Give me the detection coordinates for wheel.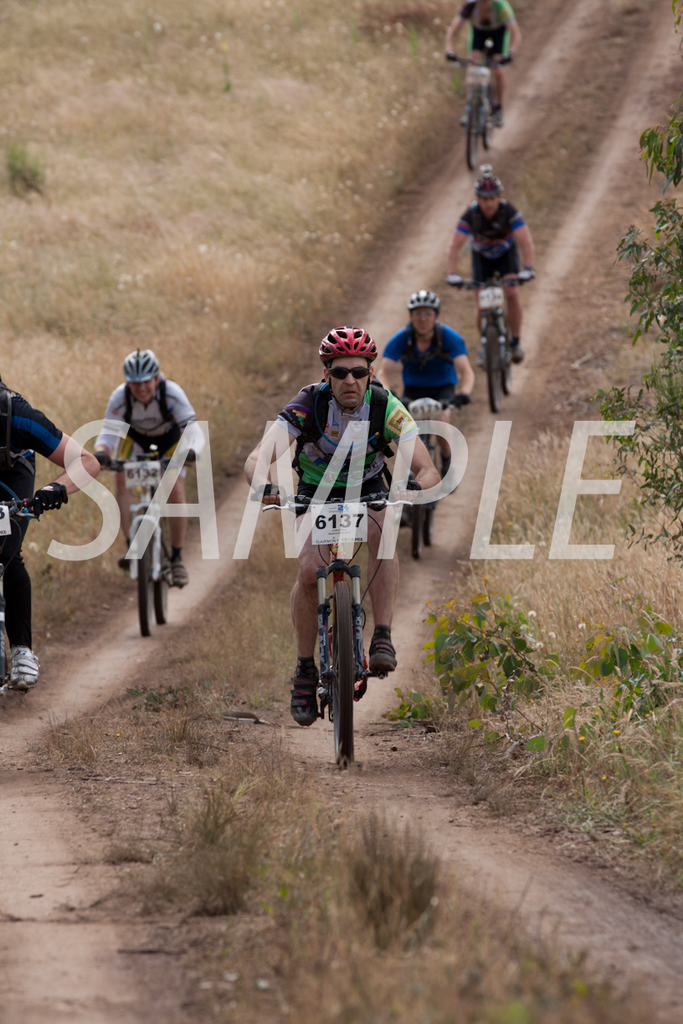
bbox=[129, 524, 156, 645].
